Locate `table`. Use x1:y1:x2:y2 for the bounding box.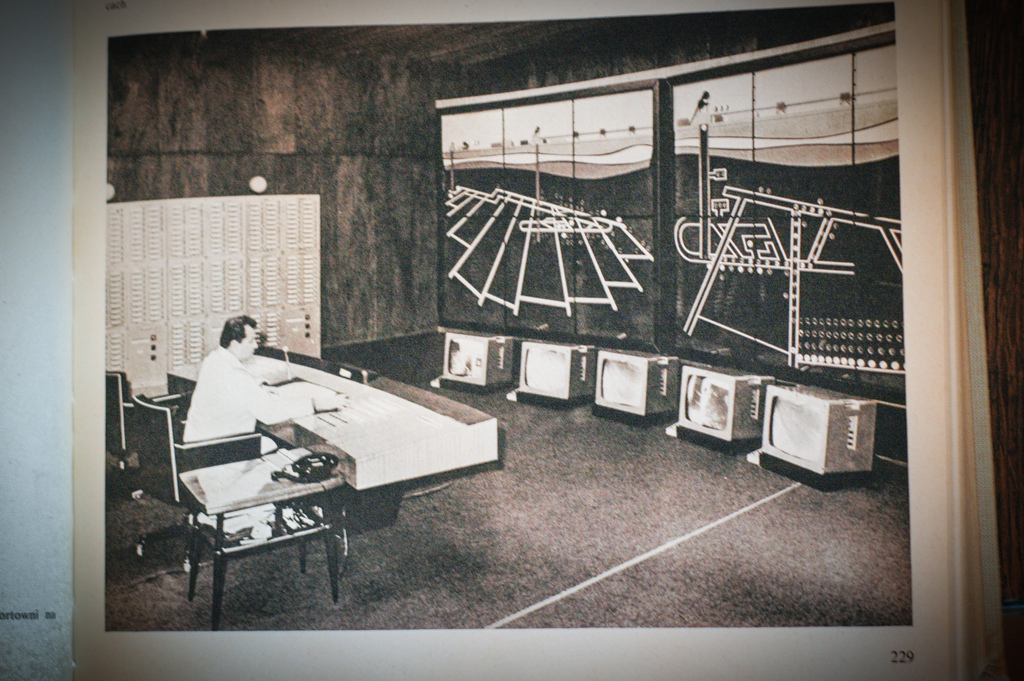
520:332:595:410.
